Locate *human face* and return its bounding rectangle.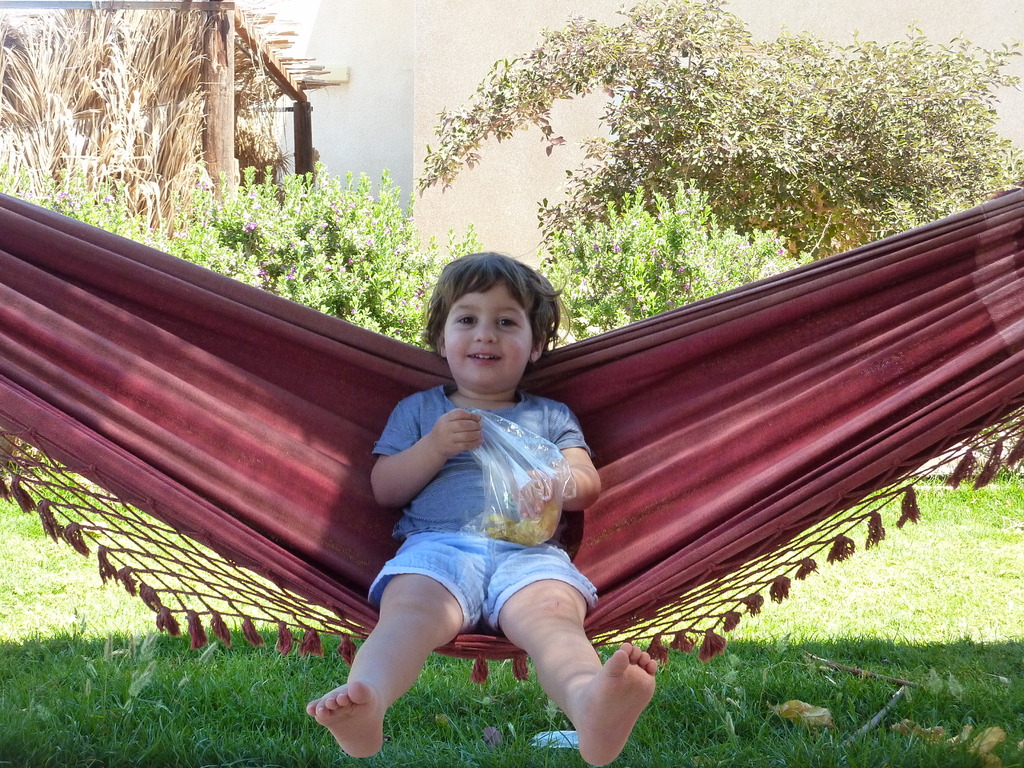
<region>444, 273, 530, 396</region>.
